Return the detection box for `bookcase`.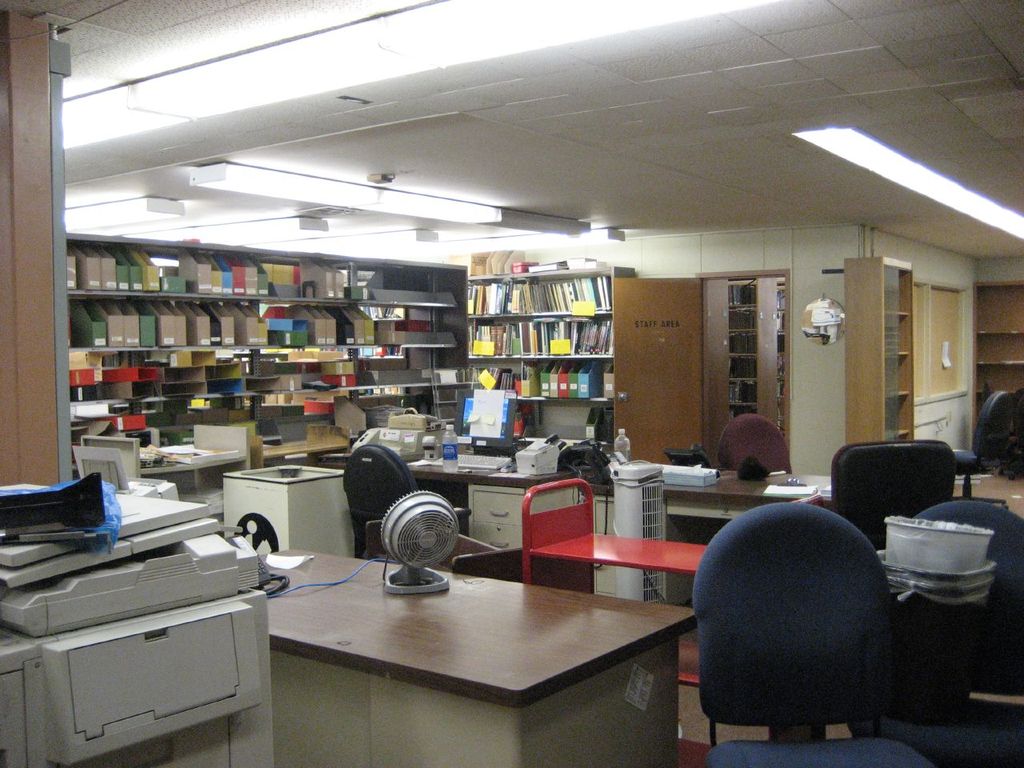
select_region(454, 263, 627, 433).
